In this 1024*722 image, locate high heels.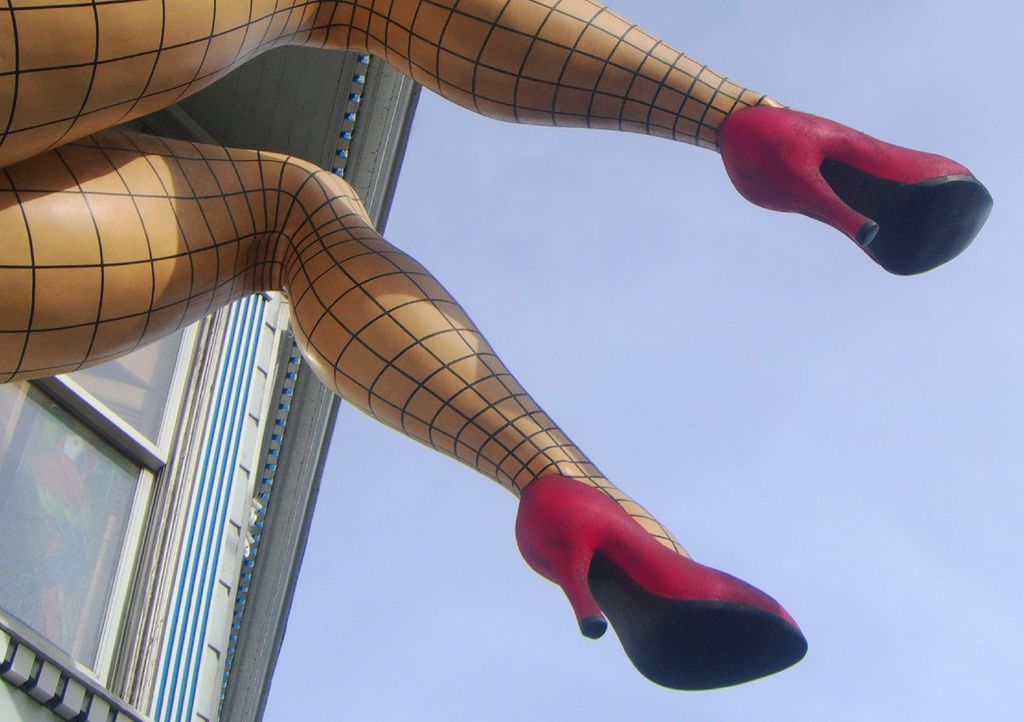
Bounding box: region(514, 476, 809, 691).
